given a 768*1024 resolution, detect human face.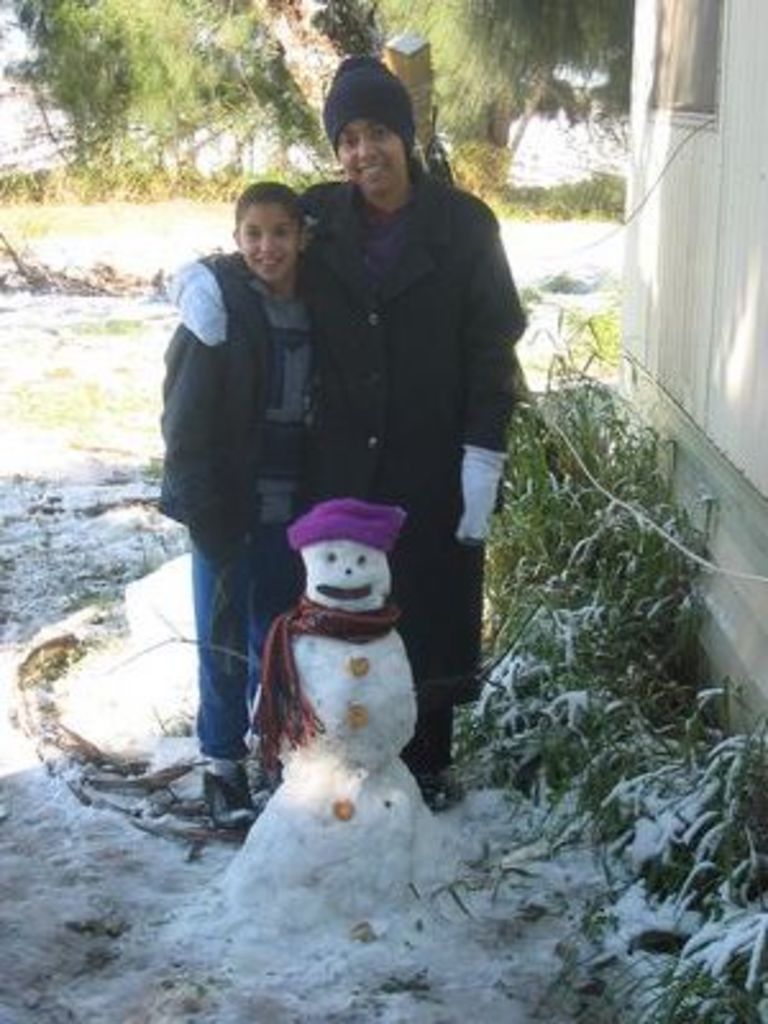
box(335, 115, 407, 195).
